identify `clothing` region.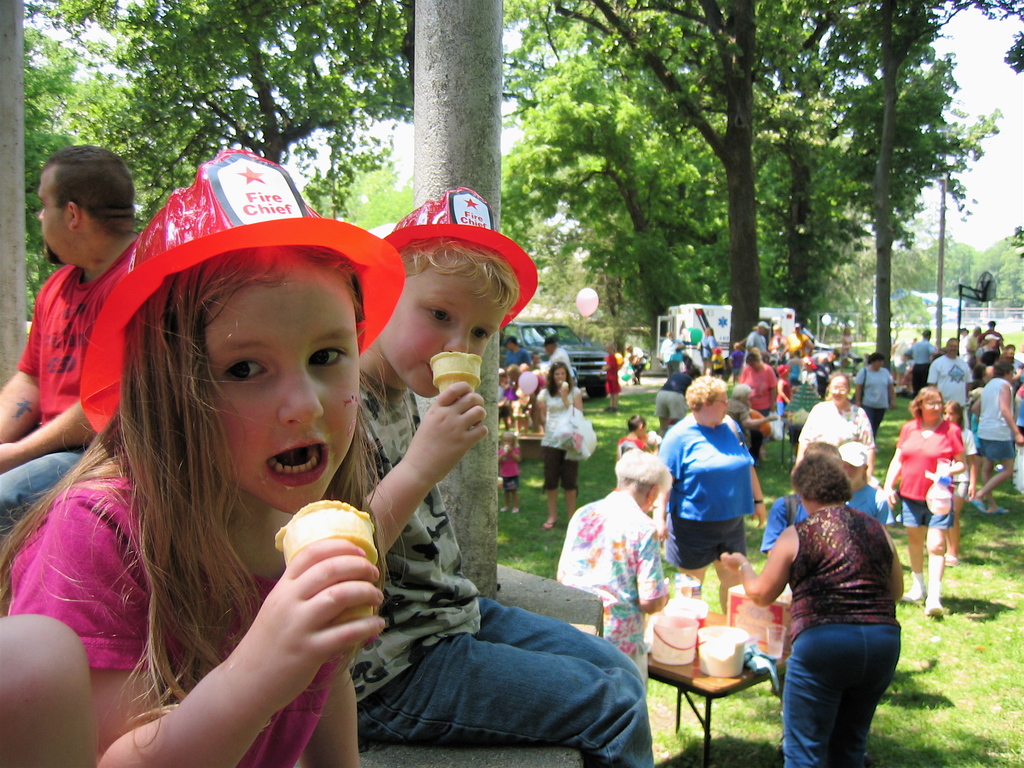
Region: bbox=(671, 349, 685, 364).
